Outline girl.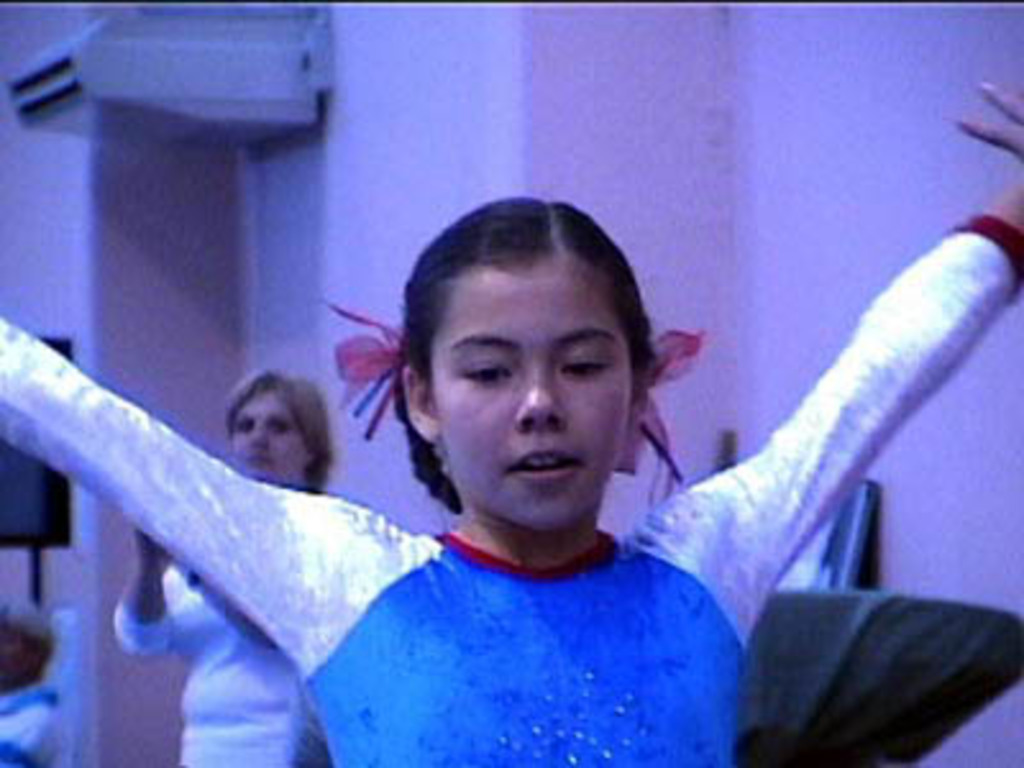
Outline: rect(0, 79, 1021, 765).
